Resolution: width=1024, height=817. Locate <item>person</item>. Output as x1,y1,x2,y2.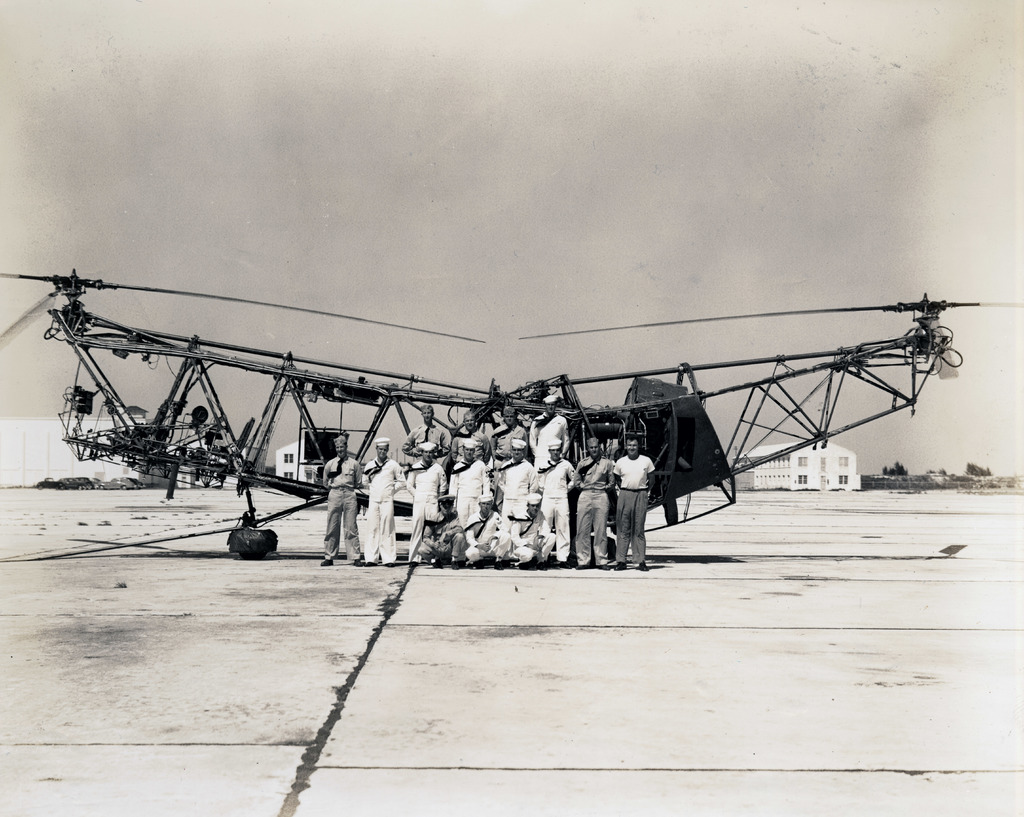
529,397,571,474.
